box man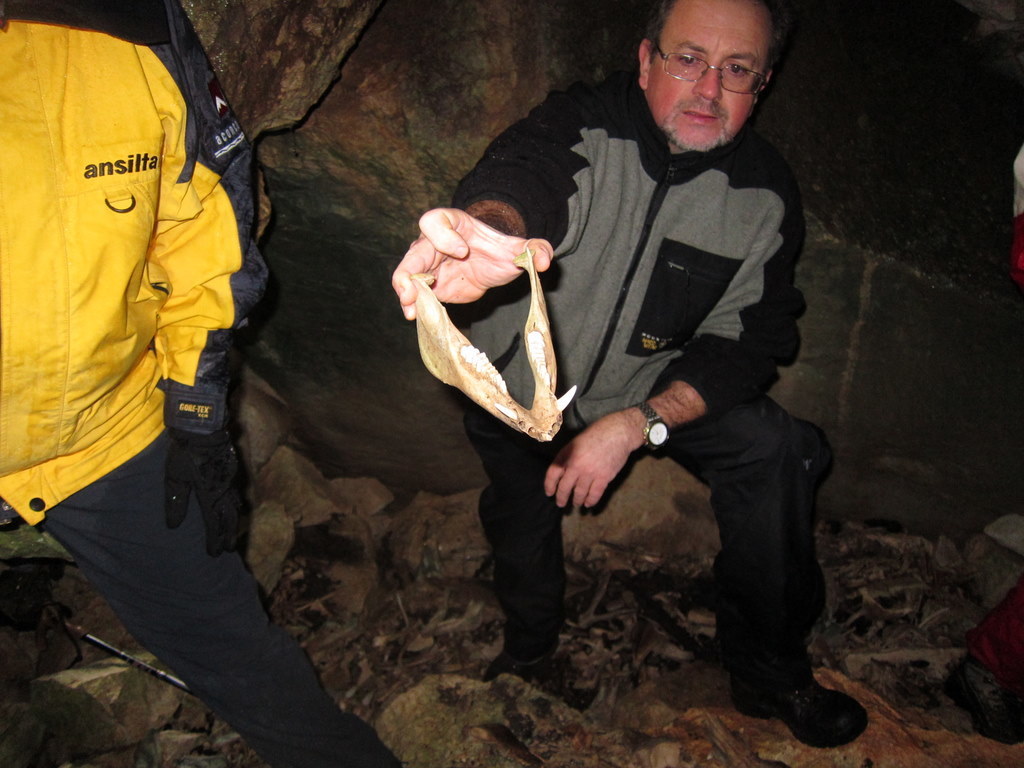
[left=0, top=0, right=401, bottom=767]
